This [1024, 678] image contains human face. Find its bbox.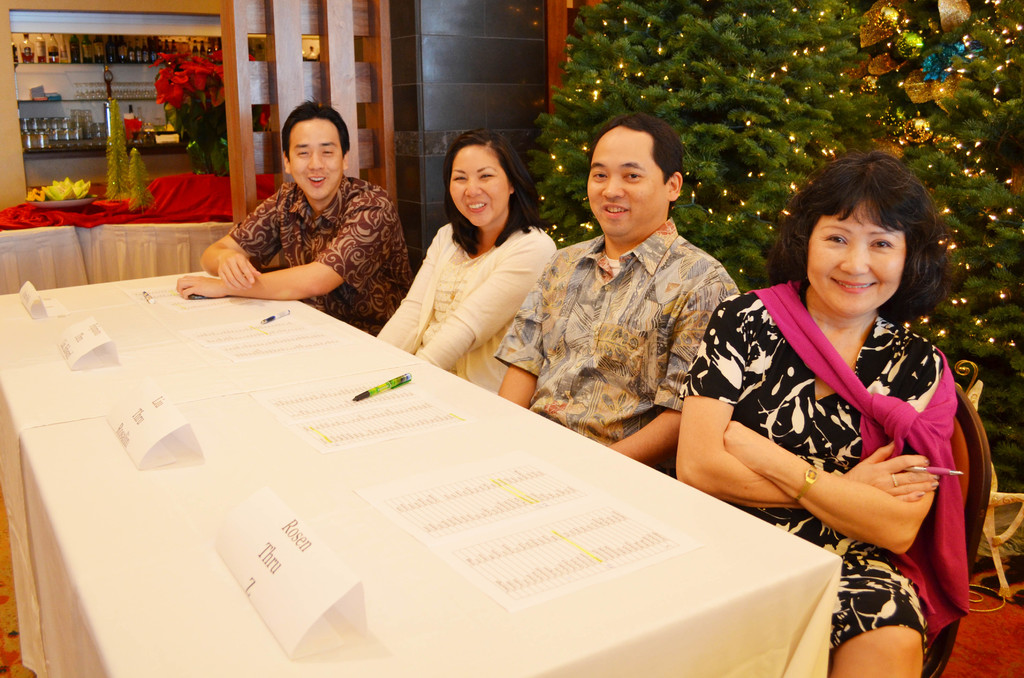
[left=451, top=146, right=508, bottom=223].
